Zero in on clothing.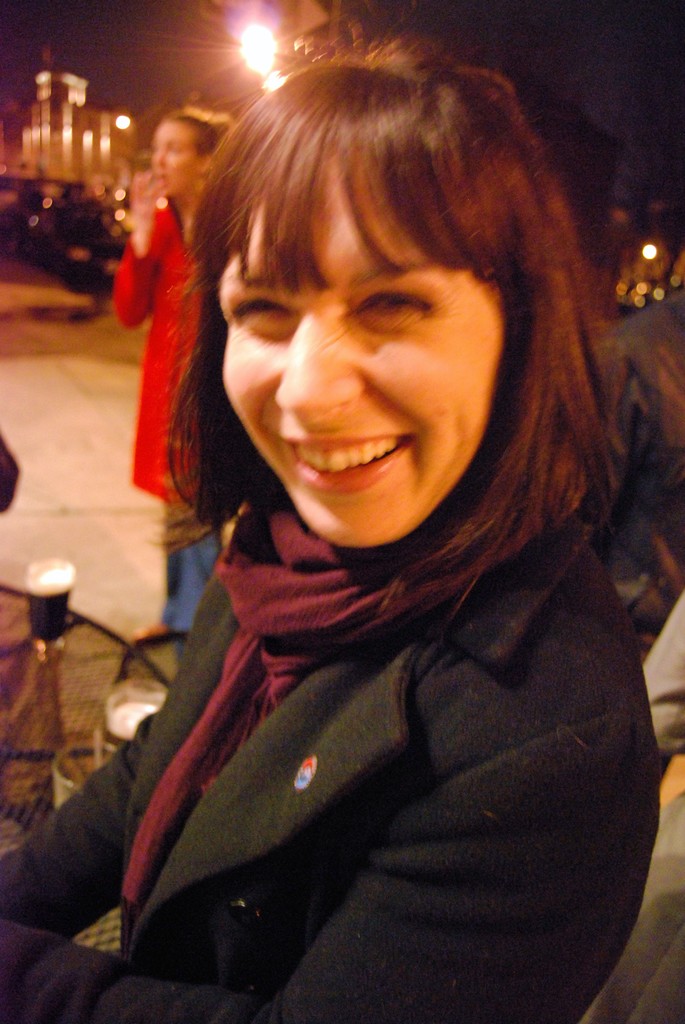
Zeroed in: box=[112, 206, 219, 634].
